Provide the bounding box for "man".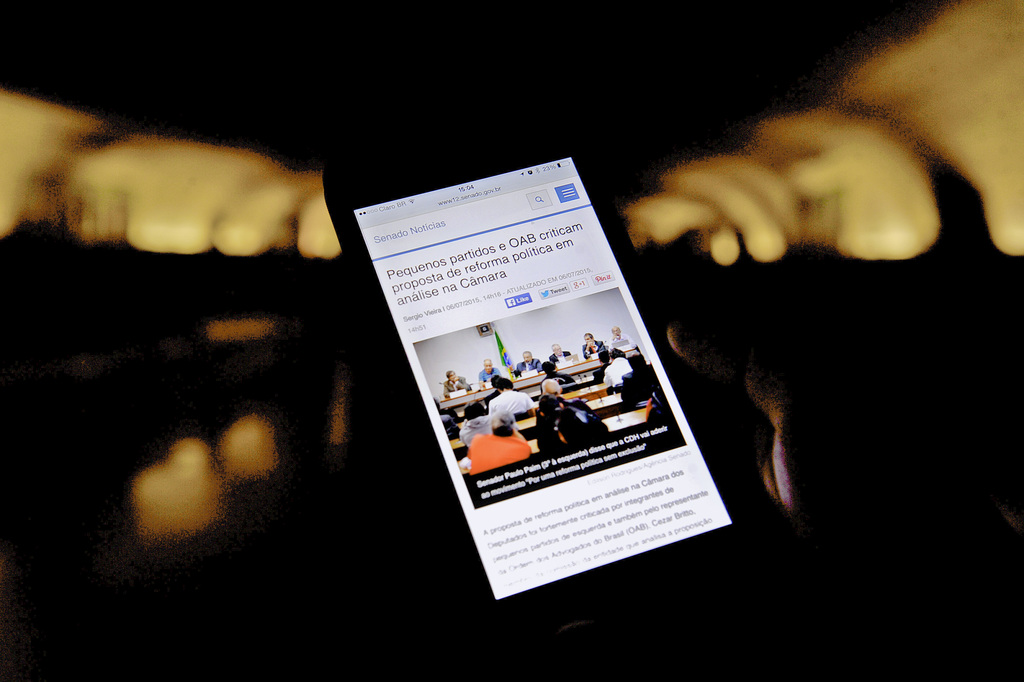
549/343/571/371.
